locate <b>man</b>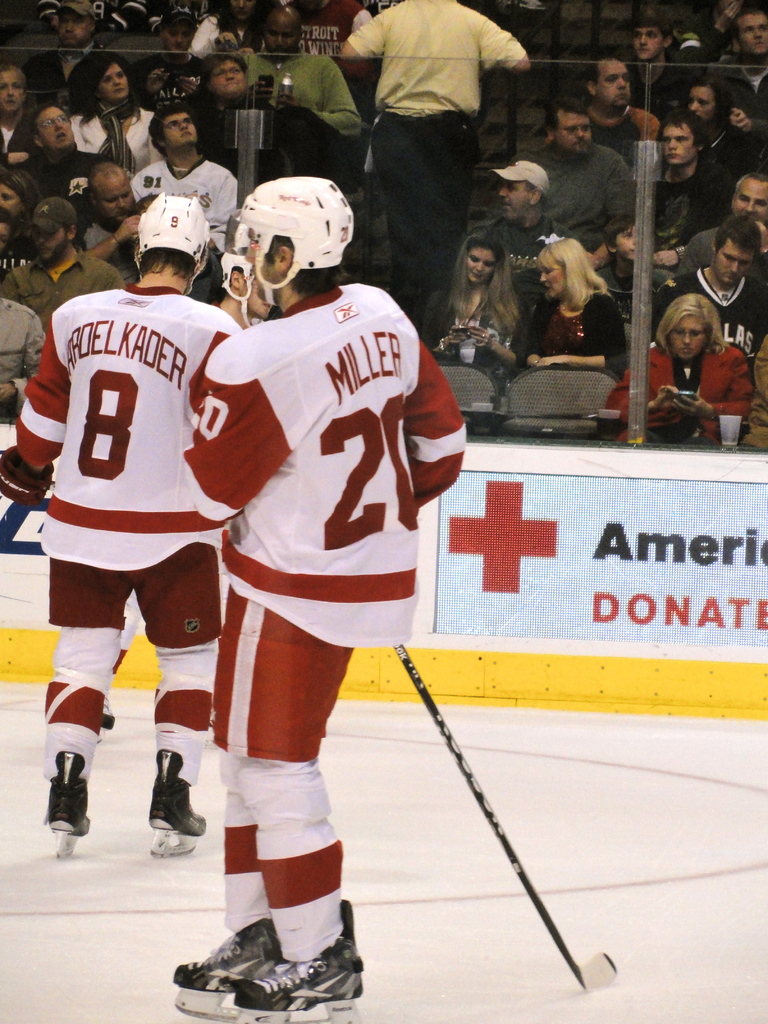
[623, 102, 733, 269]
